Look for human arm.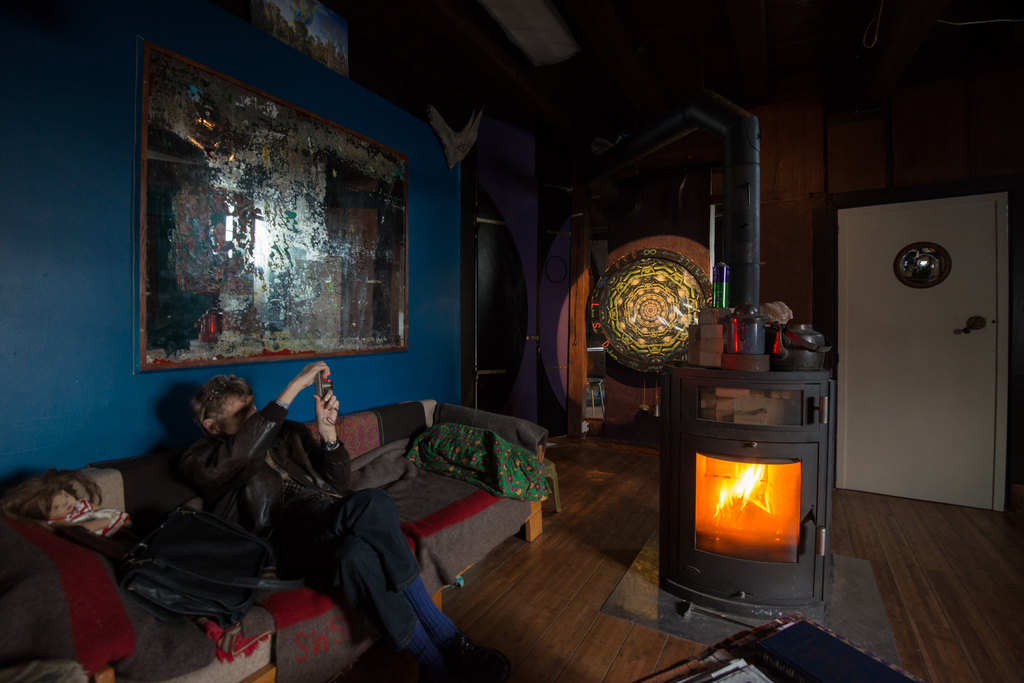
Found: [x1=300, y1=388, x2=355, y2=492].
